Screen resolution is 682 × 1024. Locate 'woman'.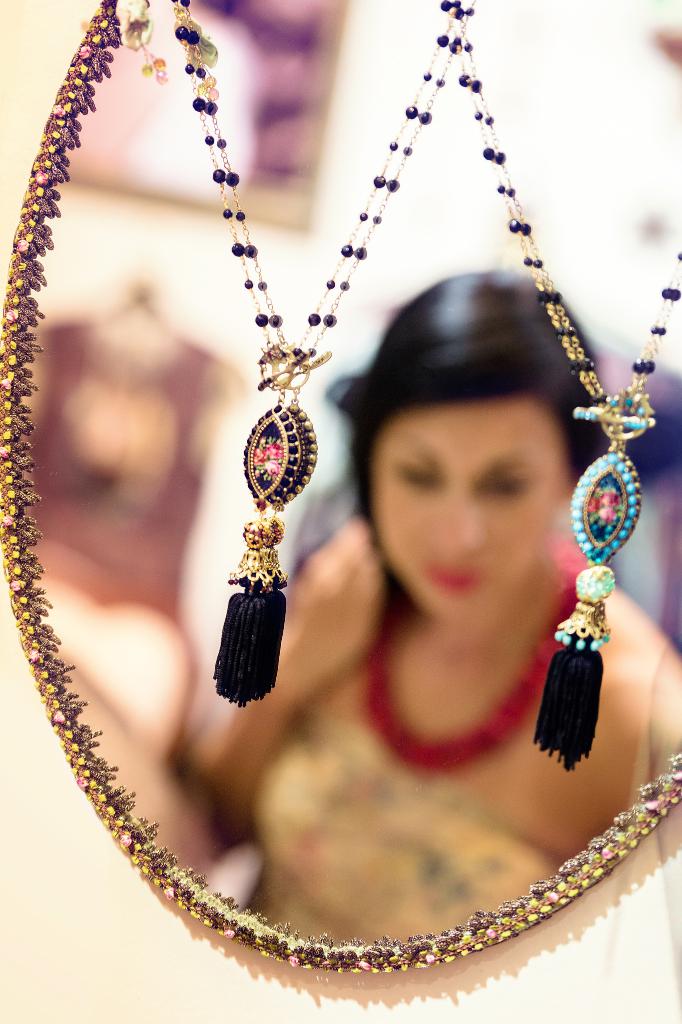
detection(188, 268, 681, 945).
